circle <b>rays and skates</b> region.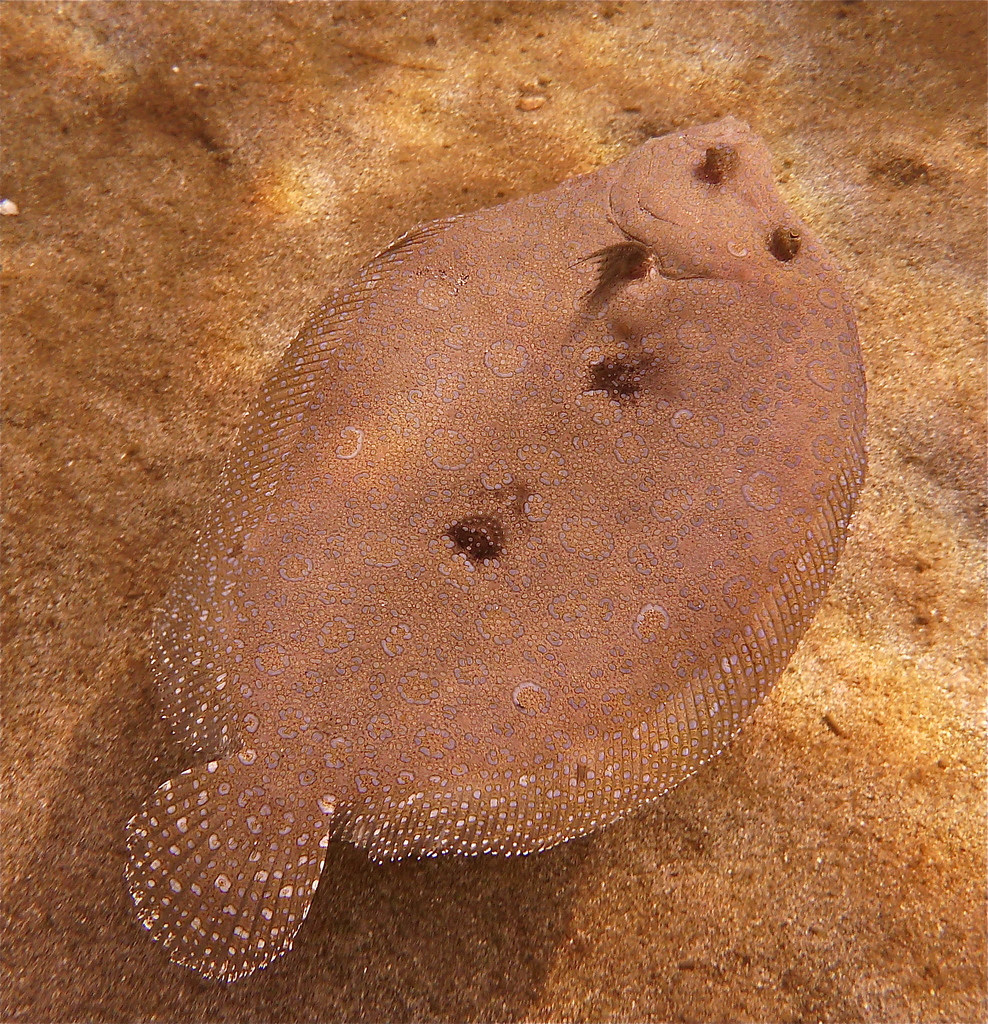
Region: 111,61,847,952.
